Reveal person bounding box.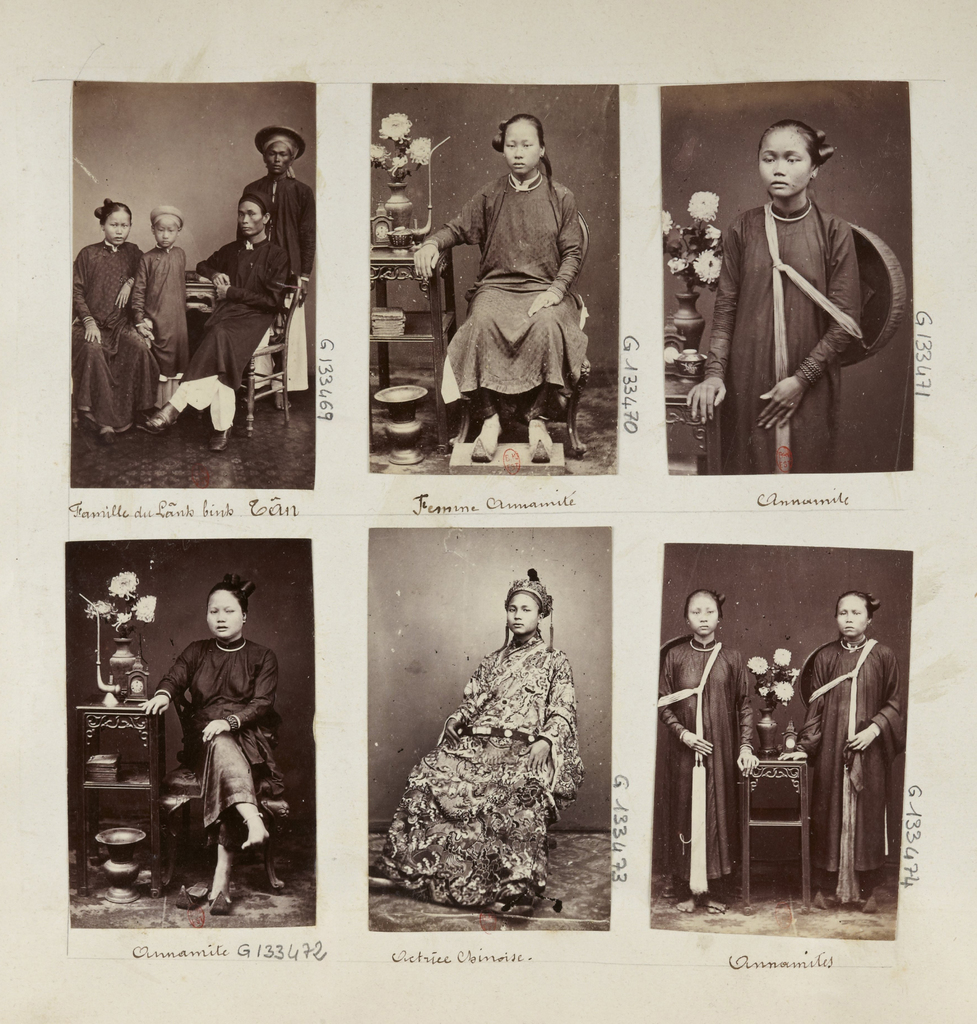
Revealed: bbox=[134, 572, 290, 916].
